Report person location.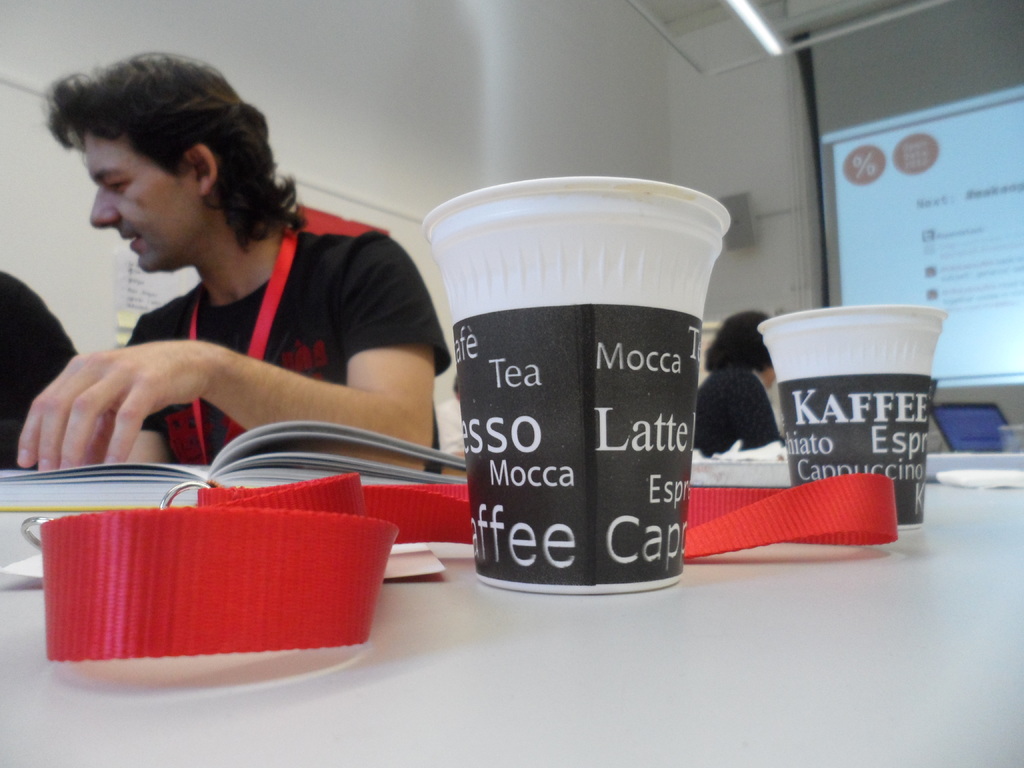
Report: select_region(0, 271, 83, 468).
